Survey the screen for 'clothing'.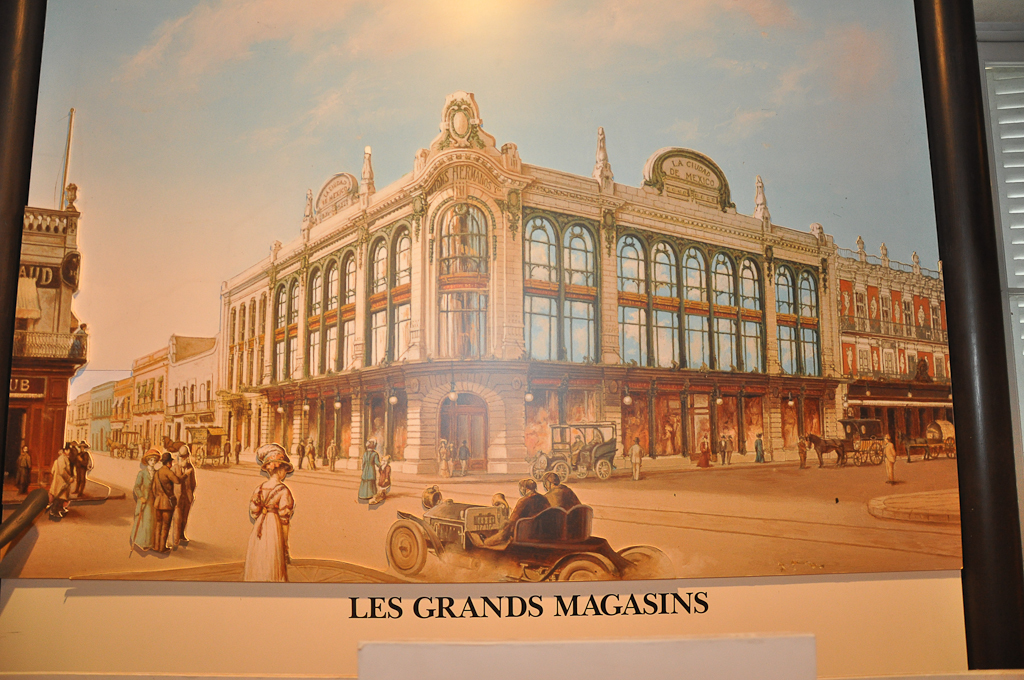
Survey found: bbox(508, 492, 545, 542).
